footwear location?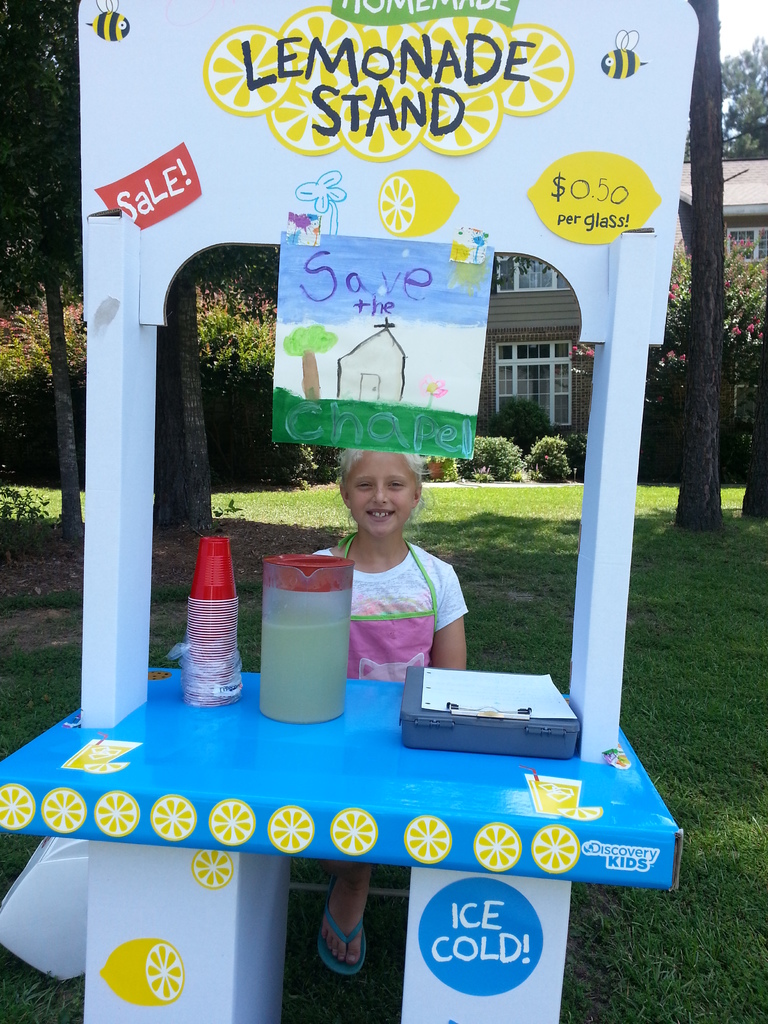
[x1=317, y1=872, x2=369, y2=972]
